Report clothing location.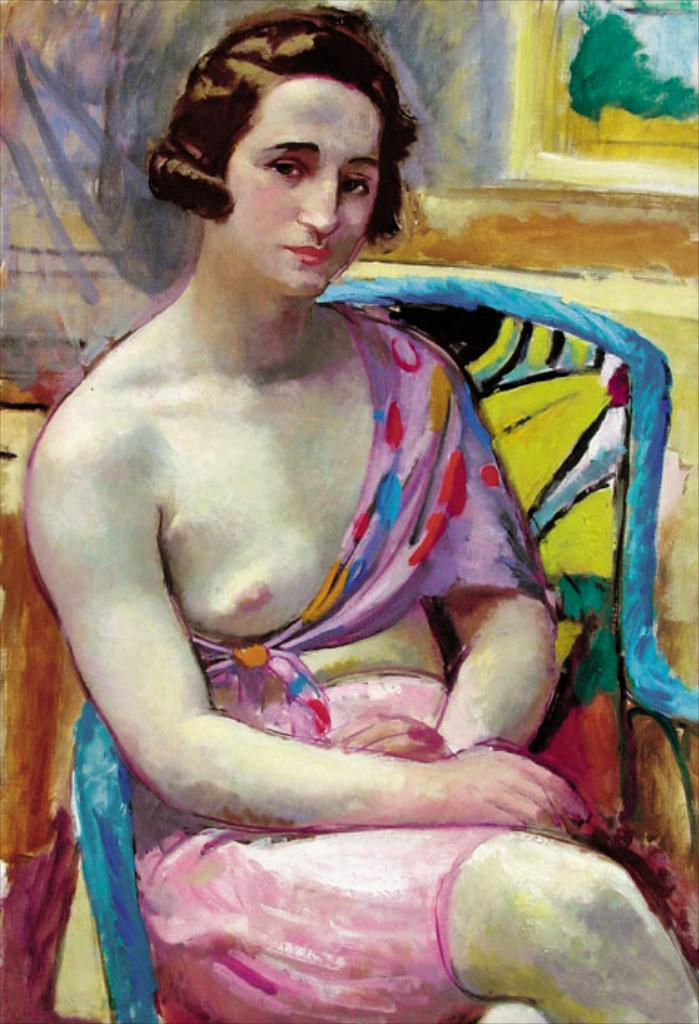
Report: l=37, t=206, r=610, b=956.
